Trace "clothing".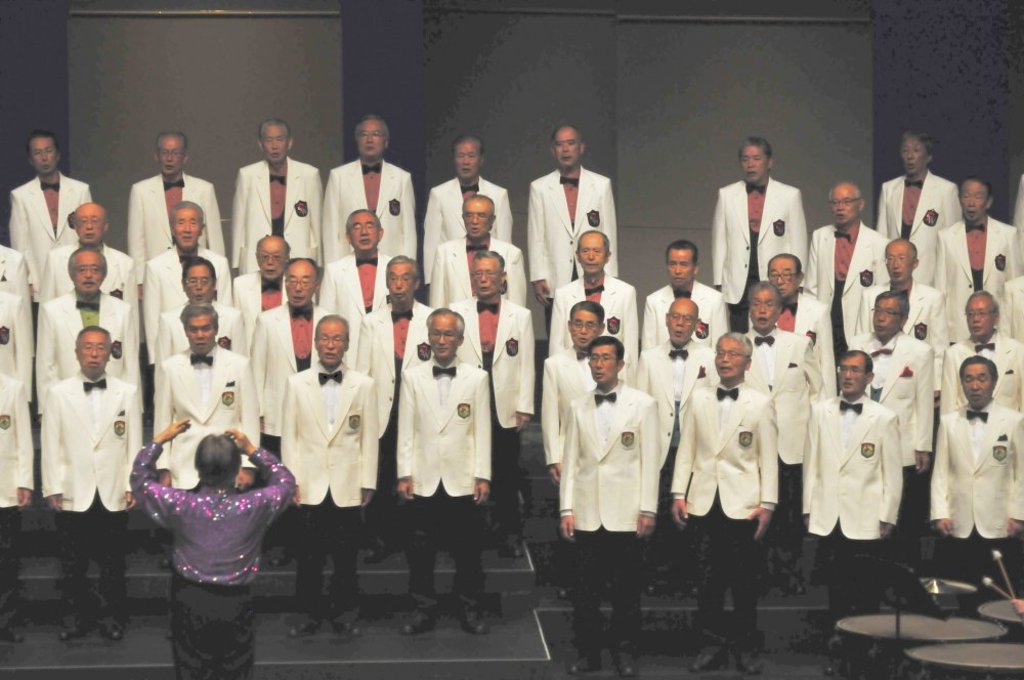
Traced to 274, 357, 380, 602.
